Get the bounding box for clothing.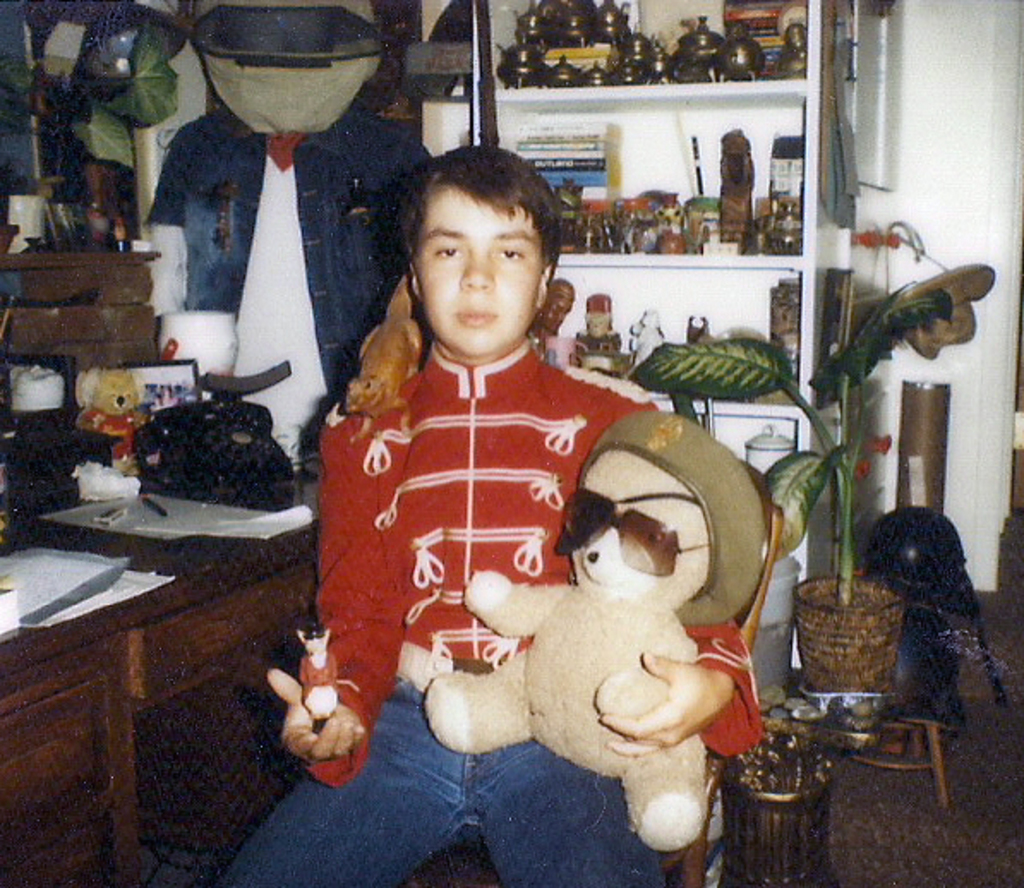
bbox=(151, 99, 431, 463).
